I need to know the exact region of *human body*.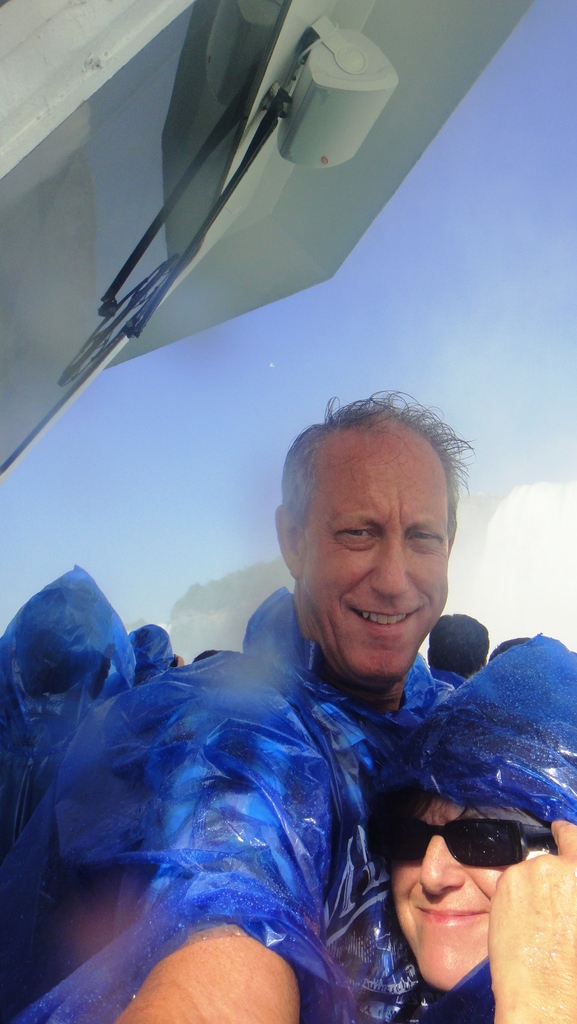
Region: (left=356, top=668, right=567, bottom=1009).
